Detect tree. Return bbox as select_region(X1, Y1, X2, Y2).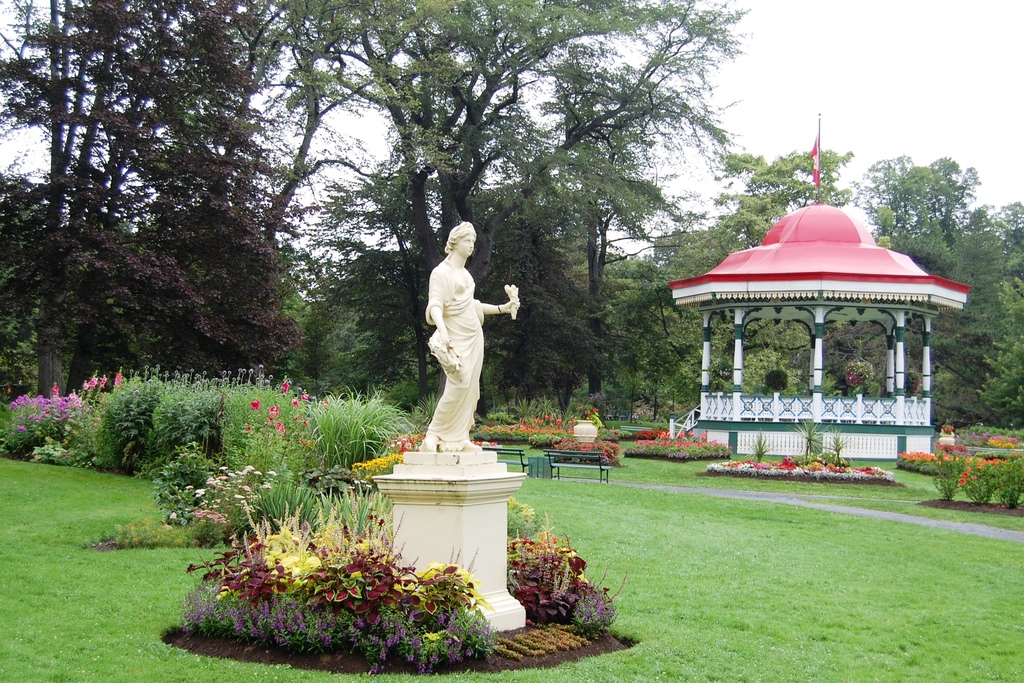
select_region(329, 0, 732, 410).
